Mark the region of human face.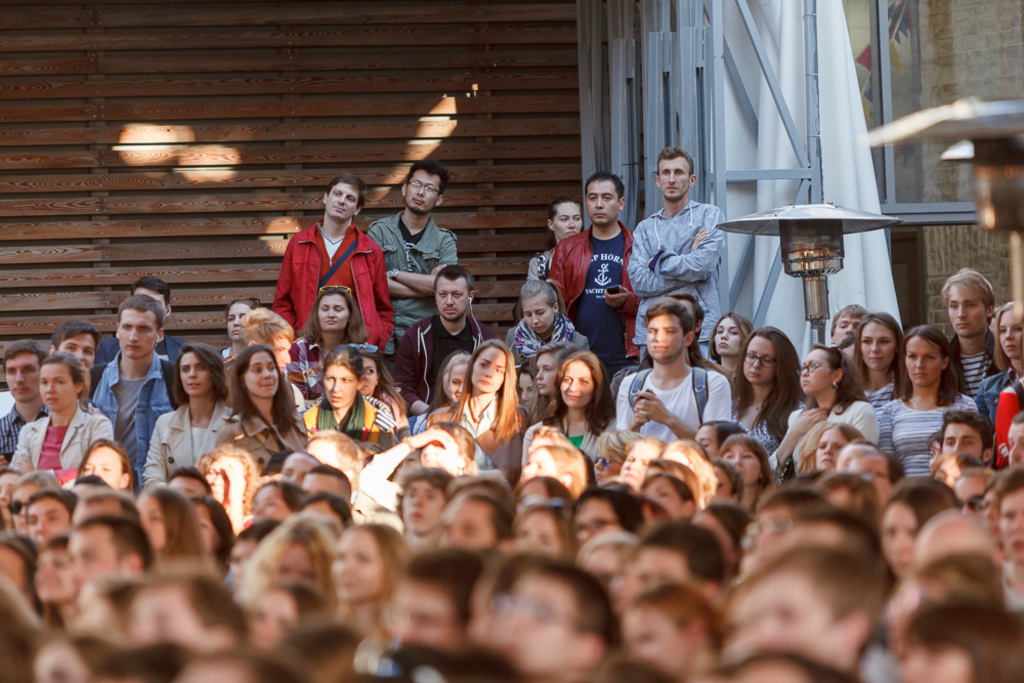
Region: pyautogui.locateOnScreen(574, 502, 612, 540).
